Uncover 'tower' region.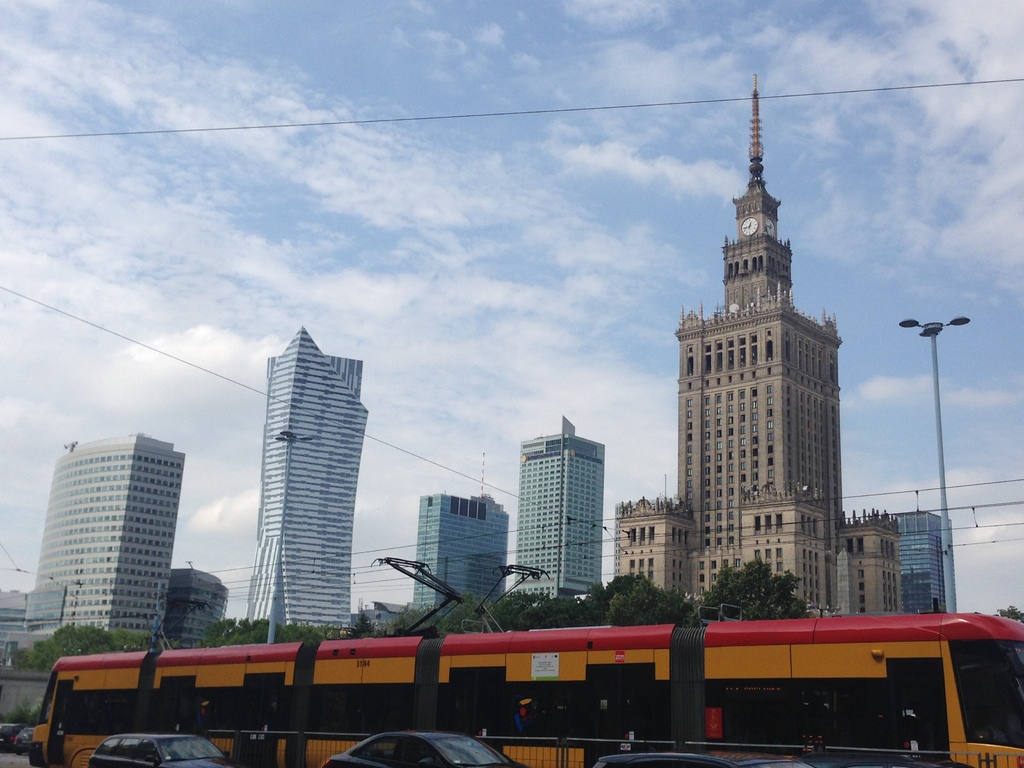
Uncovered: crop(245, 326, 368, 633).
